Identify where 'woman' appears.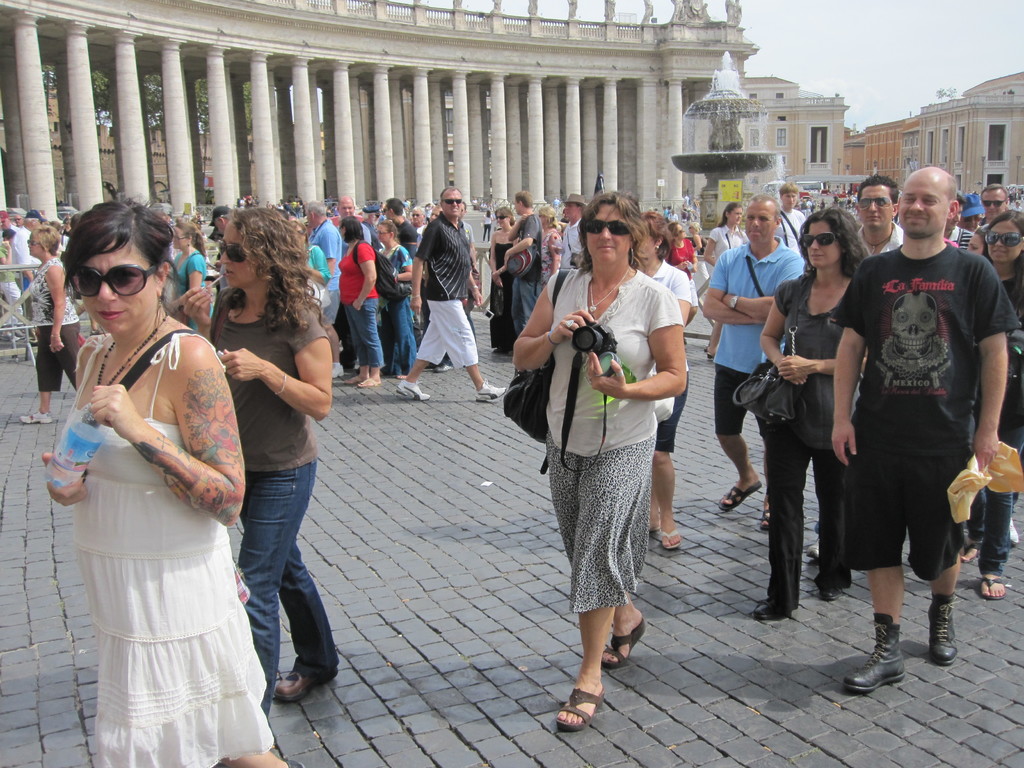
Appears at bbox=(509, 191, 687, 733).
